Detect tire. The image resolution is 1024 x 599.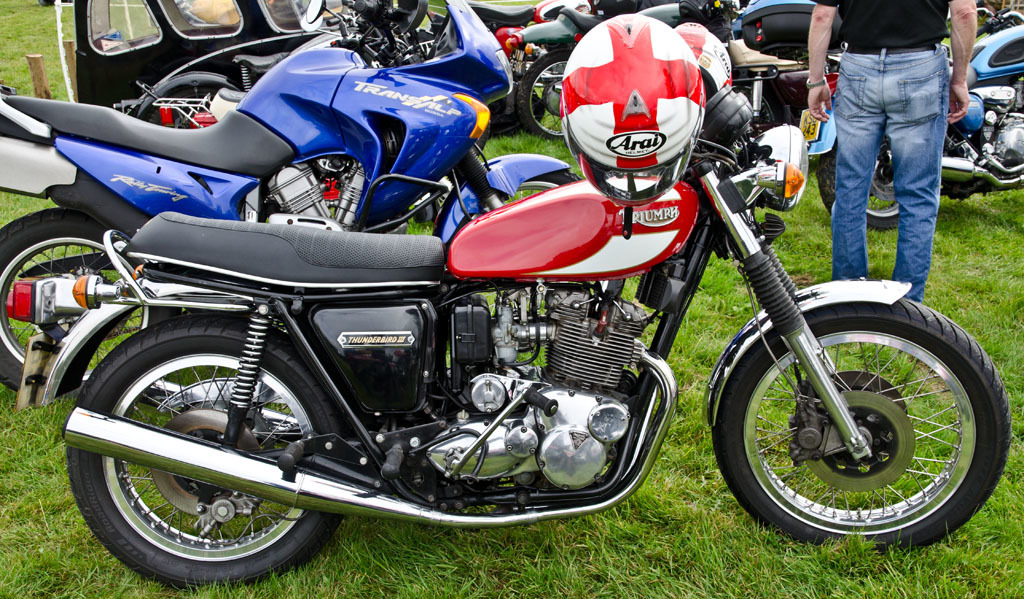
crop(149, 89, 209, 130).
